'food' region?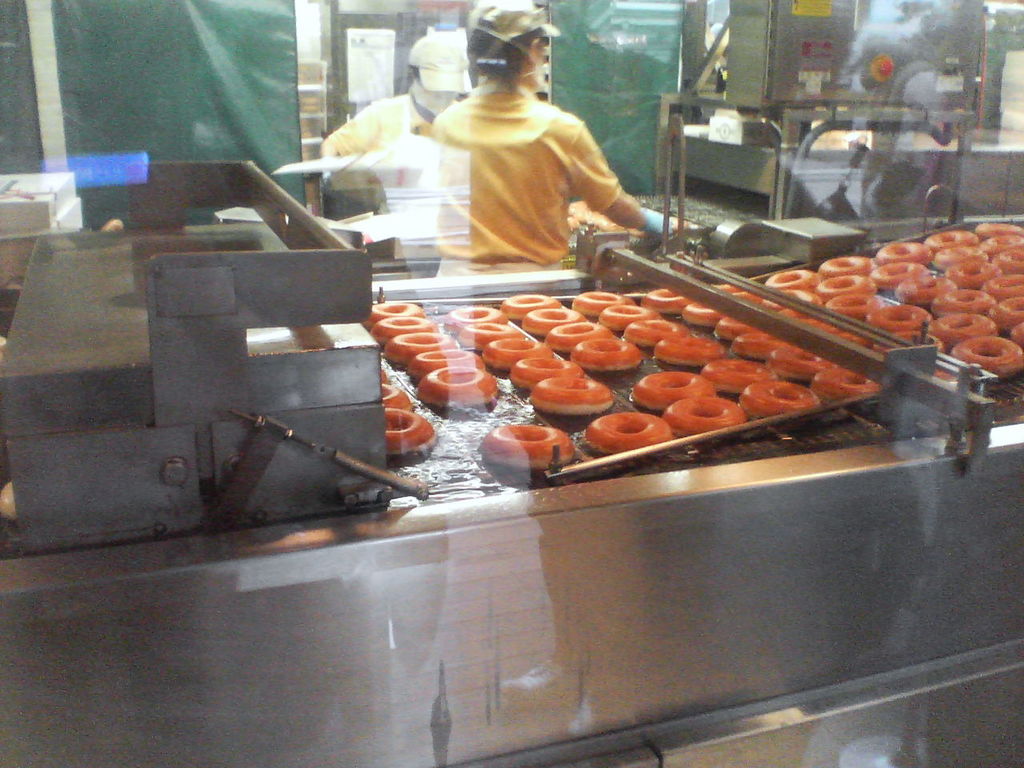
locate(542, 322, 609, 354)
